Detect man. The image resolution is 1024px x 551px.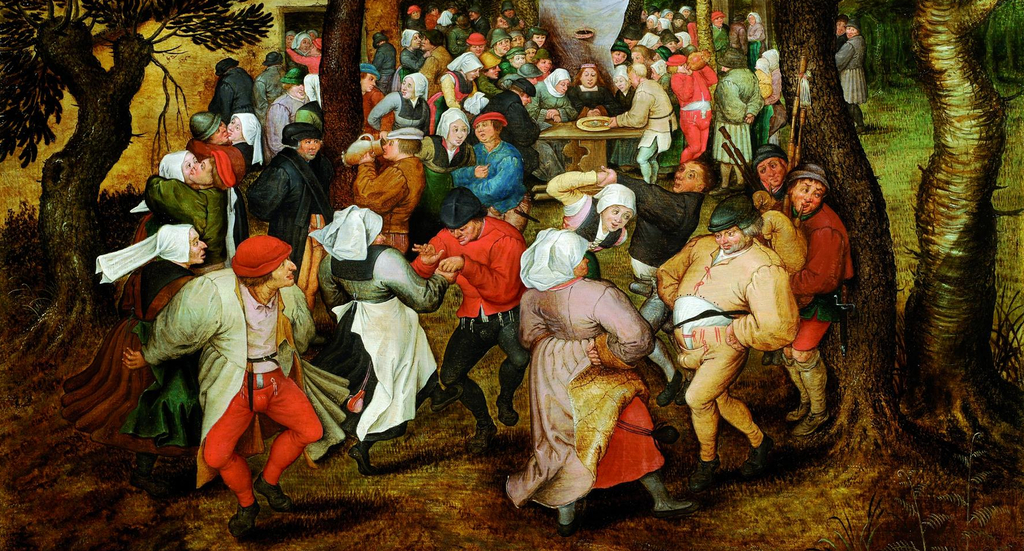
box=[480, 79, 545, 186].
